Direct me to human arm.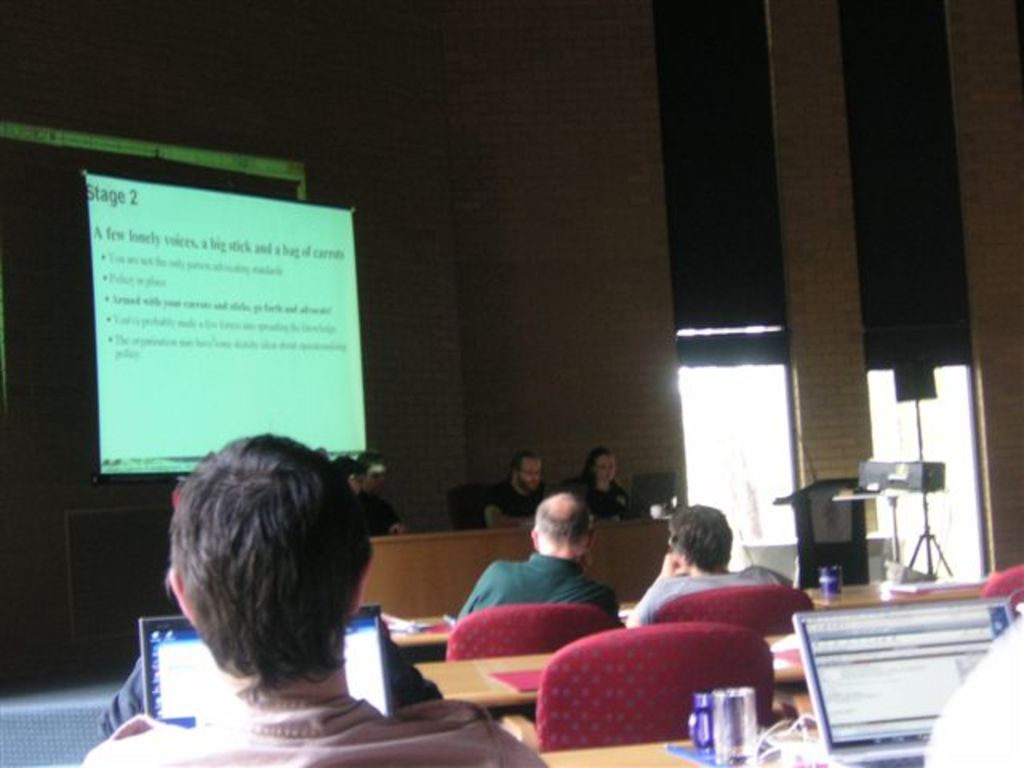
Direction: 384 622 442 709.
